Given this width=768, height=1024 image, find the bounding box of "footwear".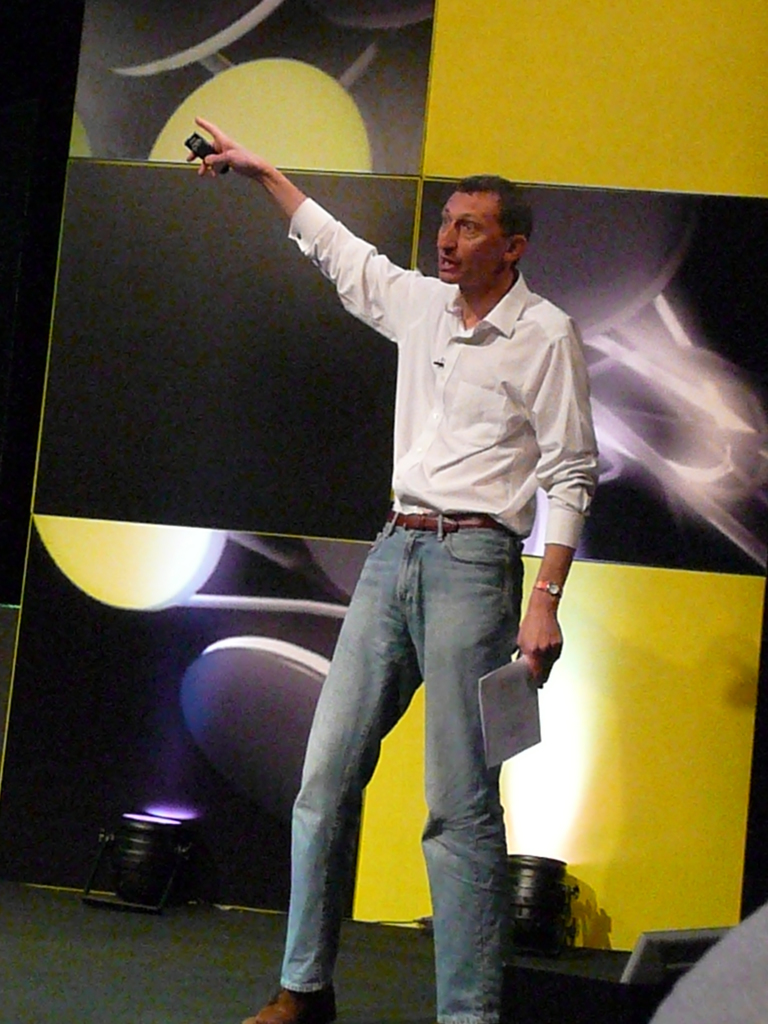
x1=244 y1=983 x2=337 y2=1023.
